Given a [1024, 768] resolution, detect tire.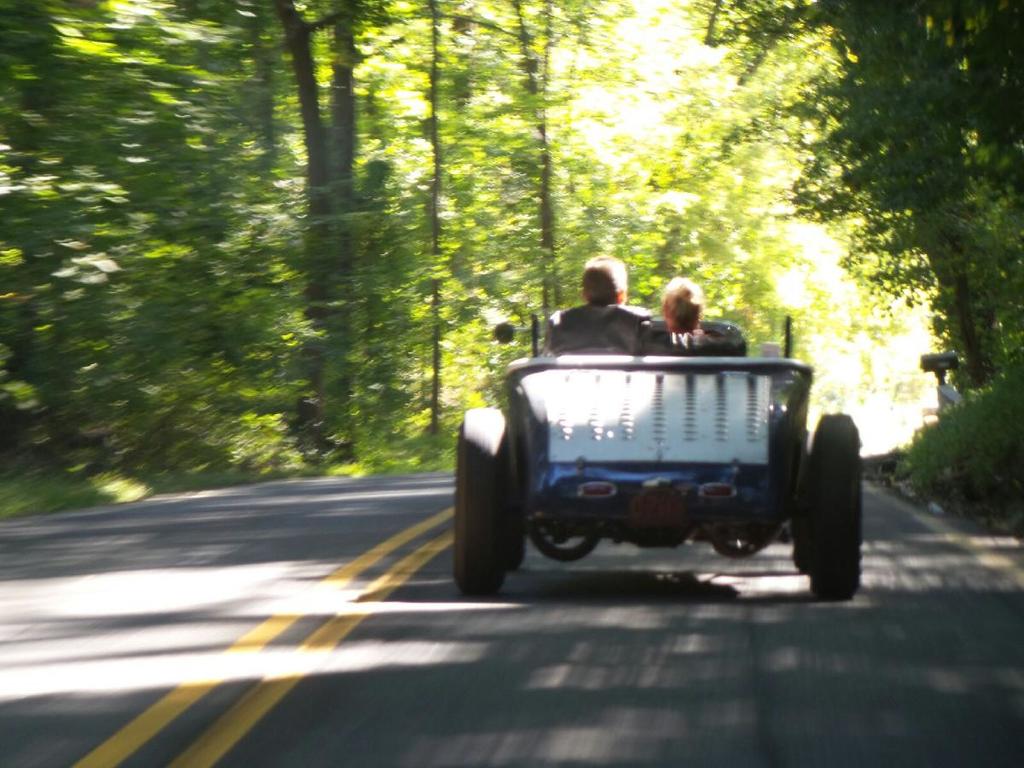
532:526:603:561.
